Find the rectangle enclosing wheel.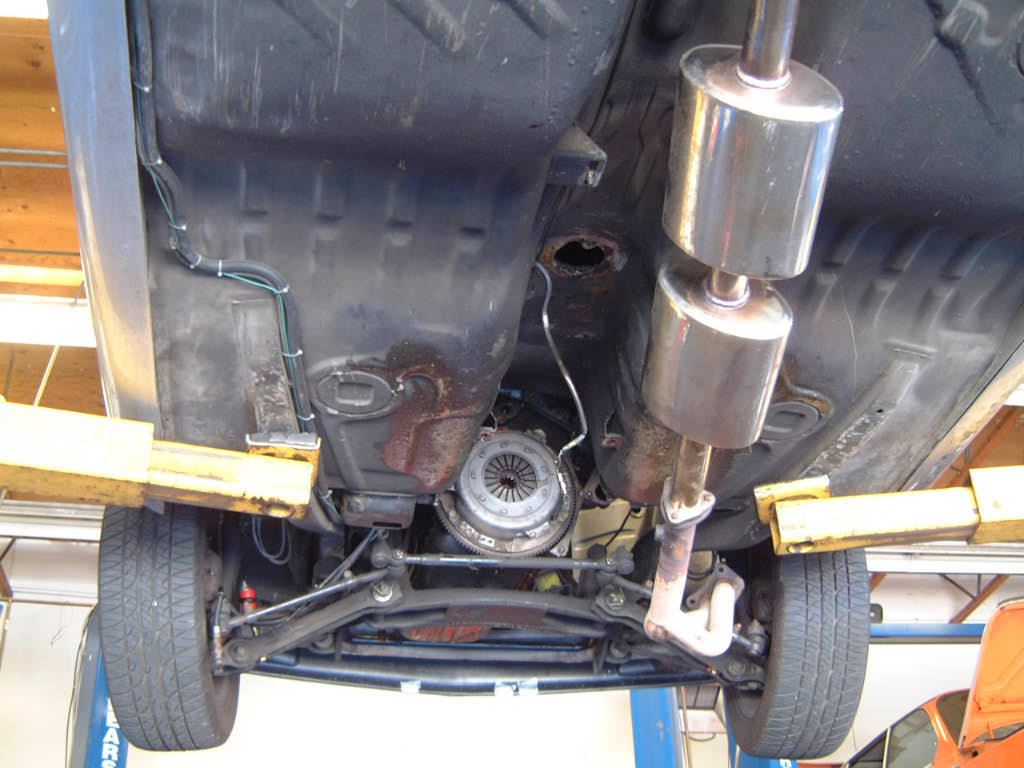
<region>723, 538, 872, 760</region>.
